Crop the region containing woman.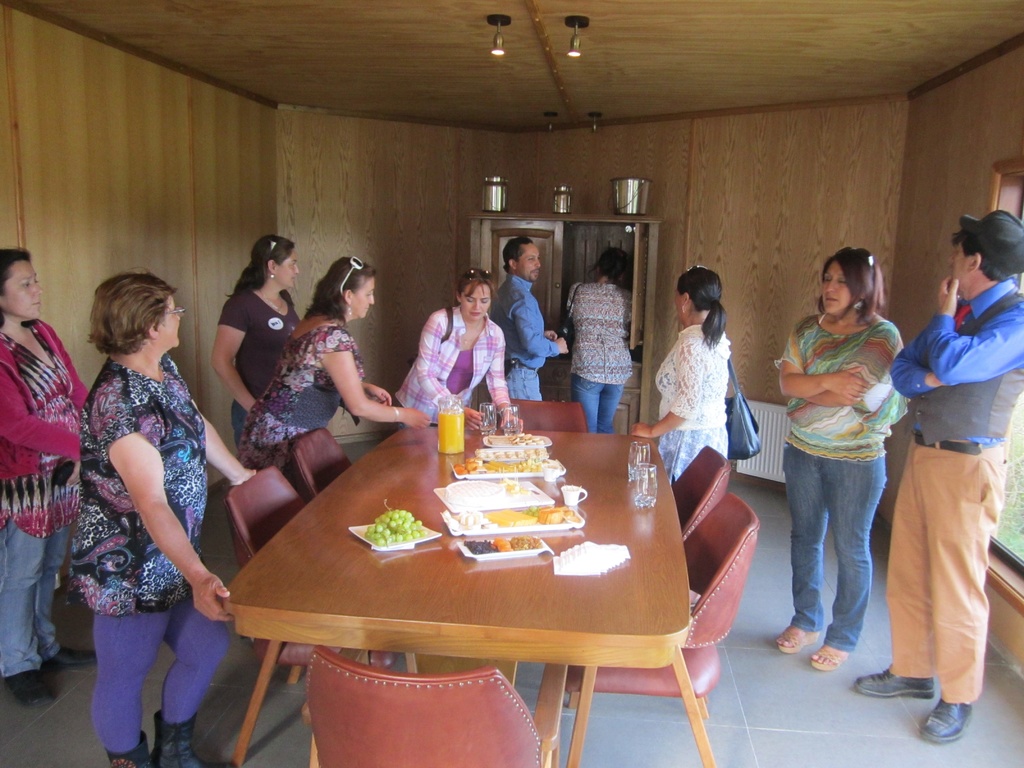
Crop region: <region>52, 275, 271, 767</region>.
